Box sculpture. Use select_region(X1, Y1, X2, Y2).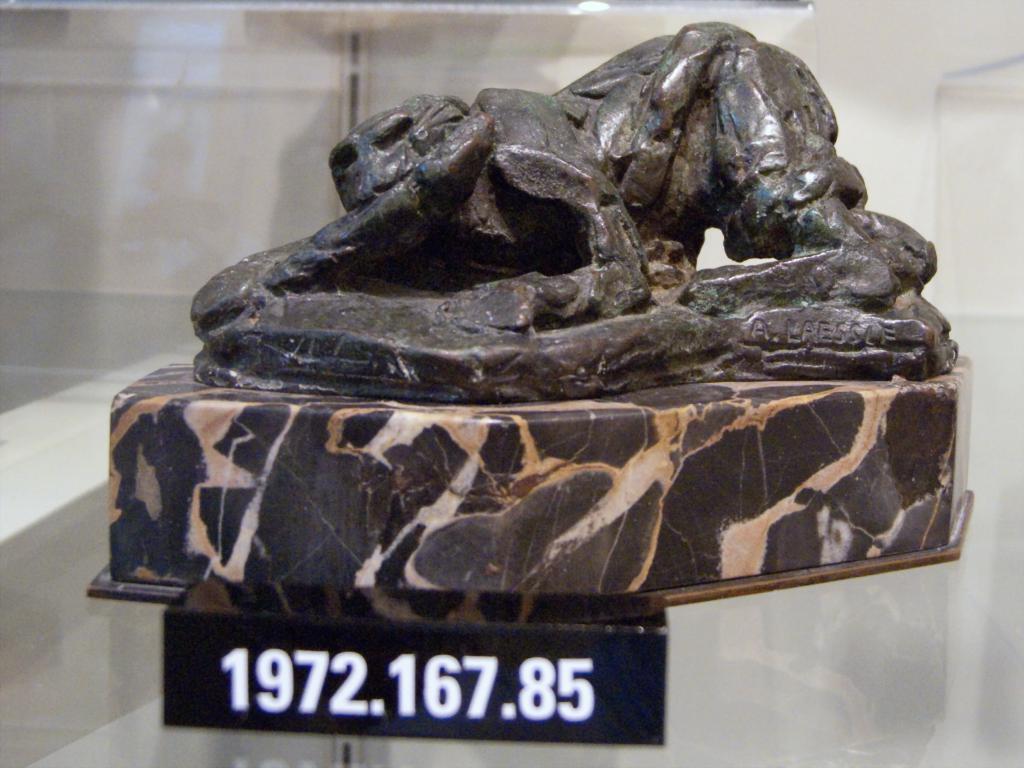
select_region(184, 6, 1000, 487).
